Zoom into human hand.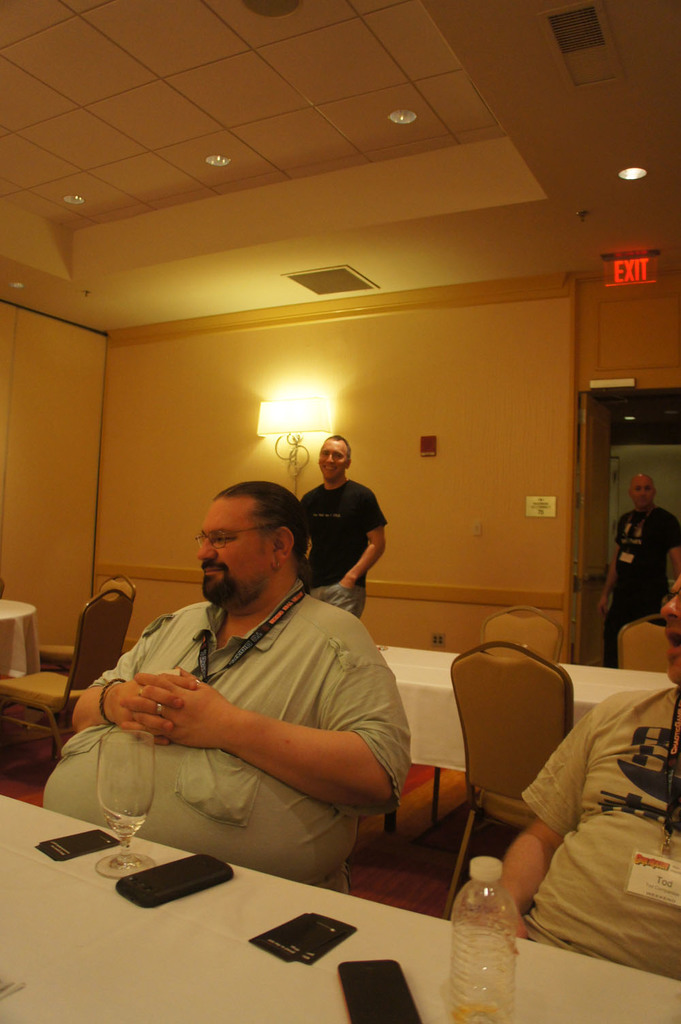
Zoom target: (x1=457, y1=897, x2=528, y2=941).
